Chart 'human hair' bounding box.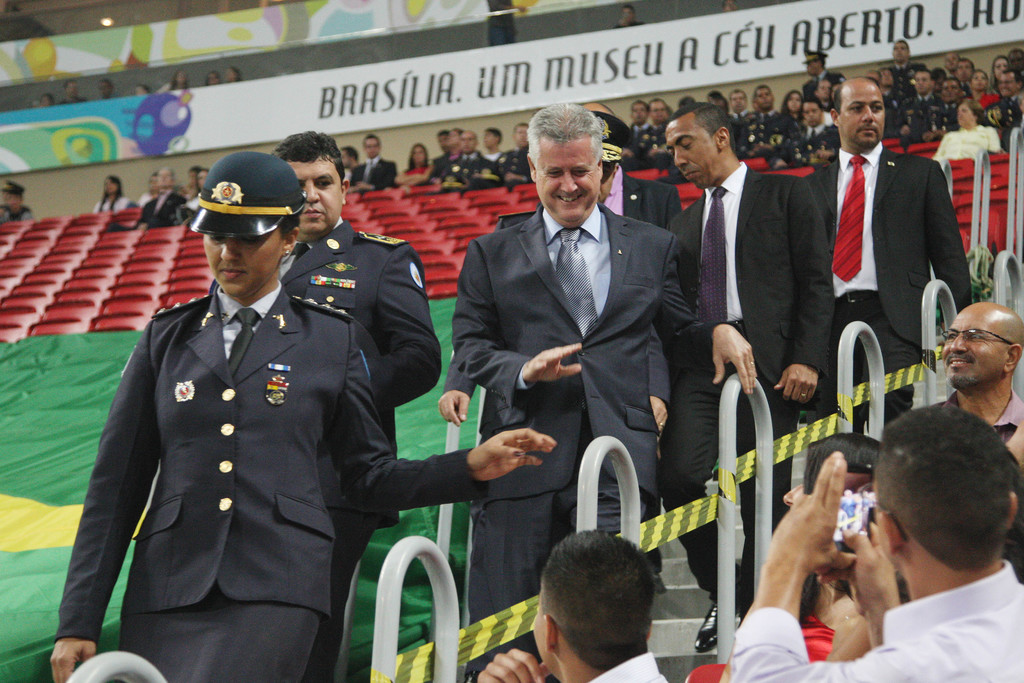
Charted: bbox=(540, 527, 661, 664).
